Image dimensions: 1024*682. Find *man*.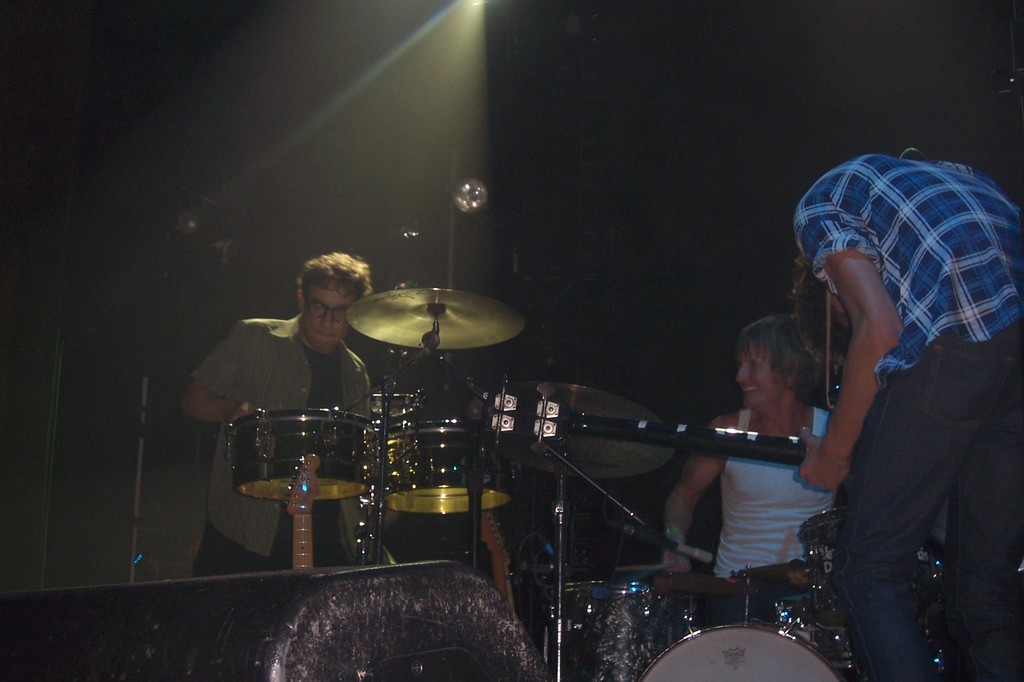
799 152 1023 681.
